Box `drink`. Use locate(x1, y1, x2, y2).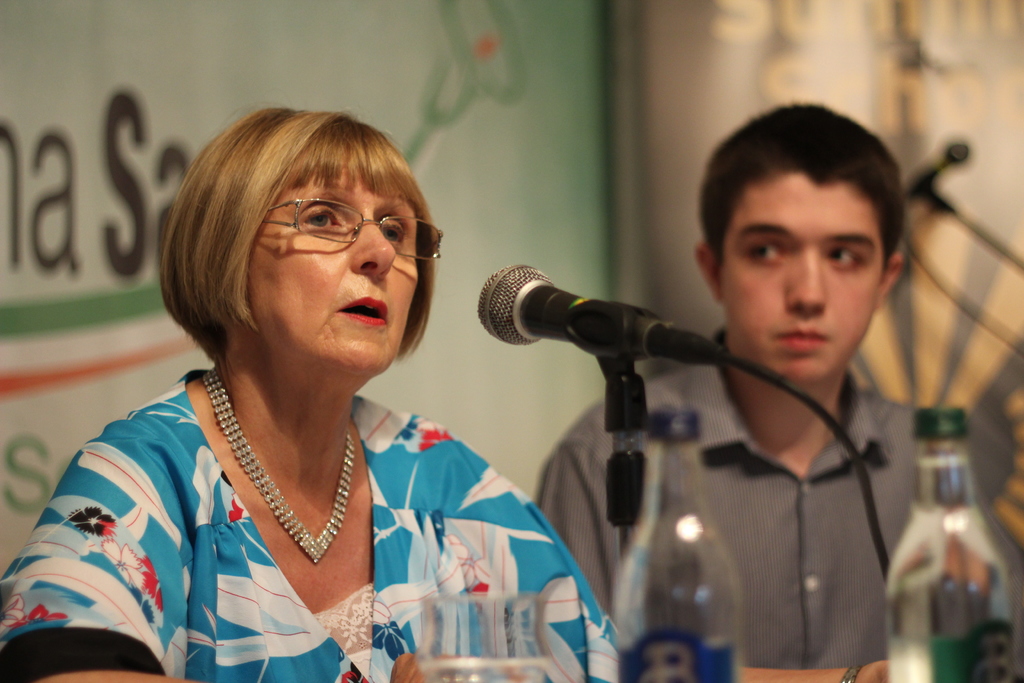
locate(898, 397, 1008, 682).
